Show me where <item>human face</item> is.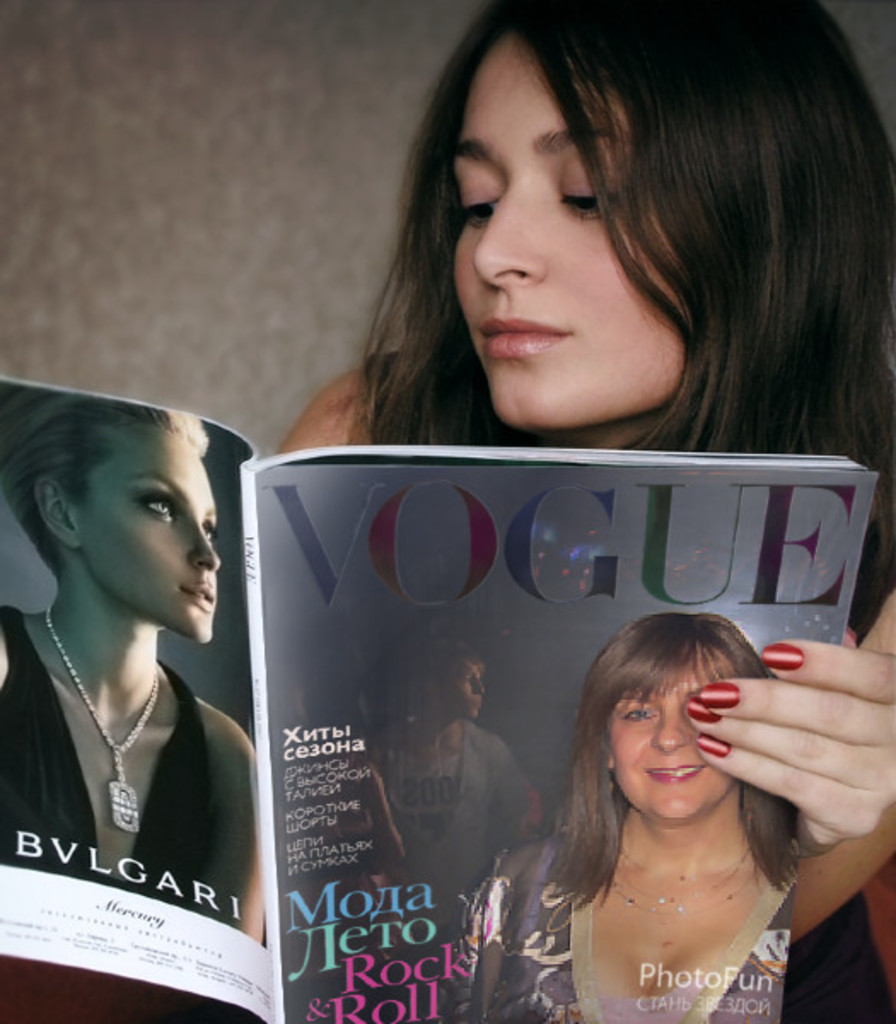
<item>human face</item> is at x1=608 y1=643 x2=737 y2=816.
